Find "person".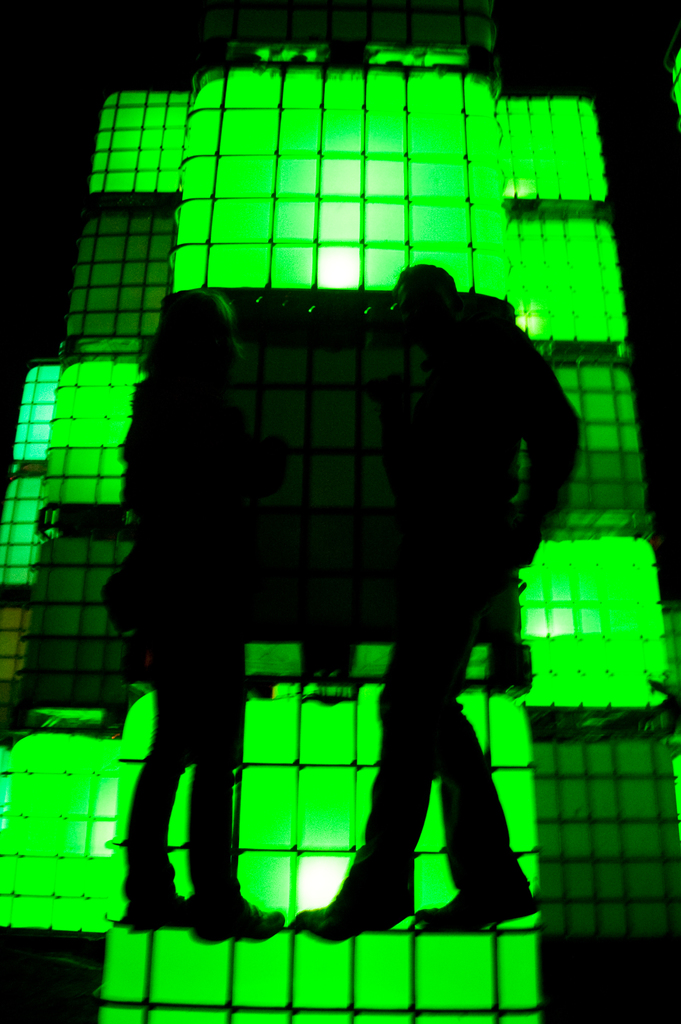
box=[353, 216, 586, 913].
